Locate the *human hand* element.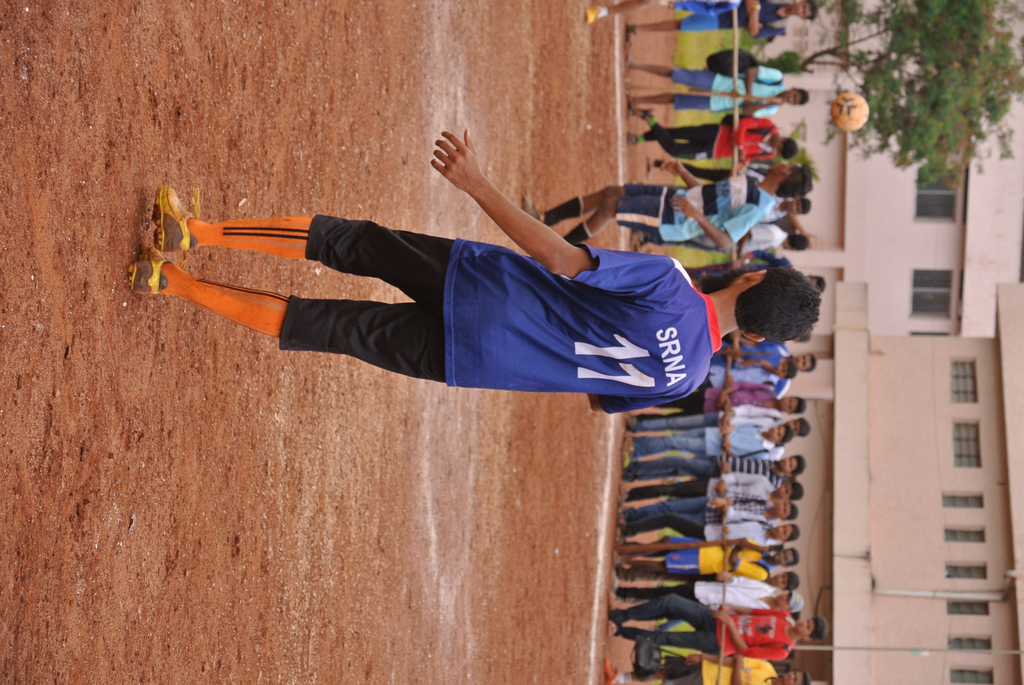
Element bbox: BBox(719, 524, 732, 540).
